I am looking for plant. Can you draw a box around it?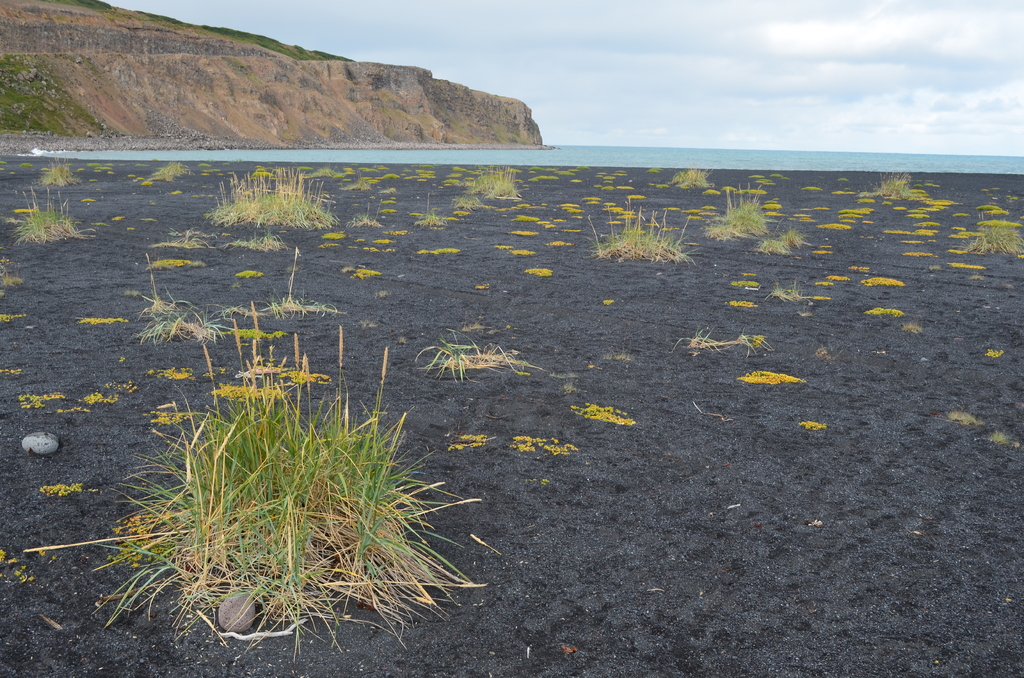
Sure, the bounding box is bbox(548, 240, 572, 244).
